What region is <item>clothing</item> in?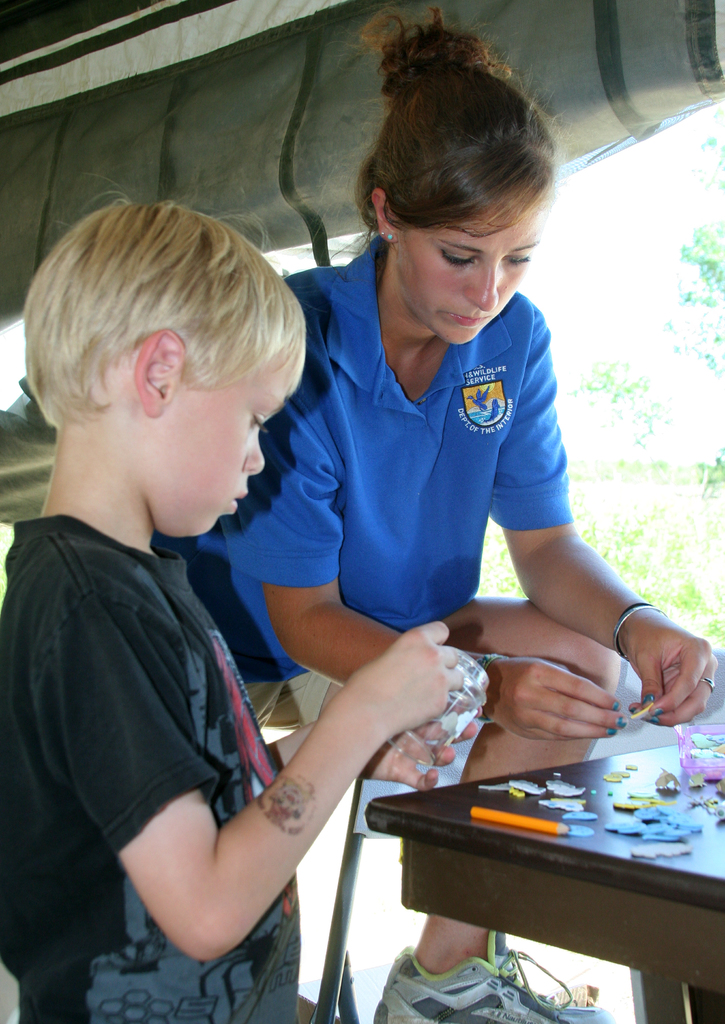
(x1=29, y1=395, x2=335, y2=1021).
